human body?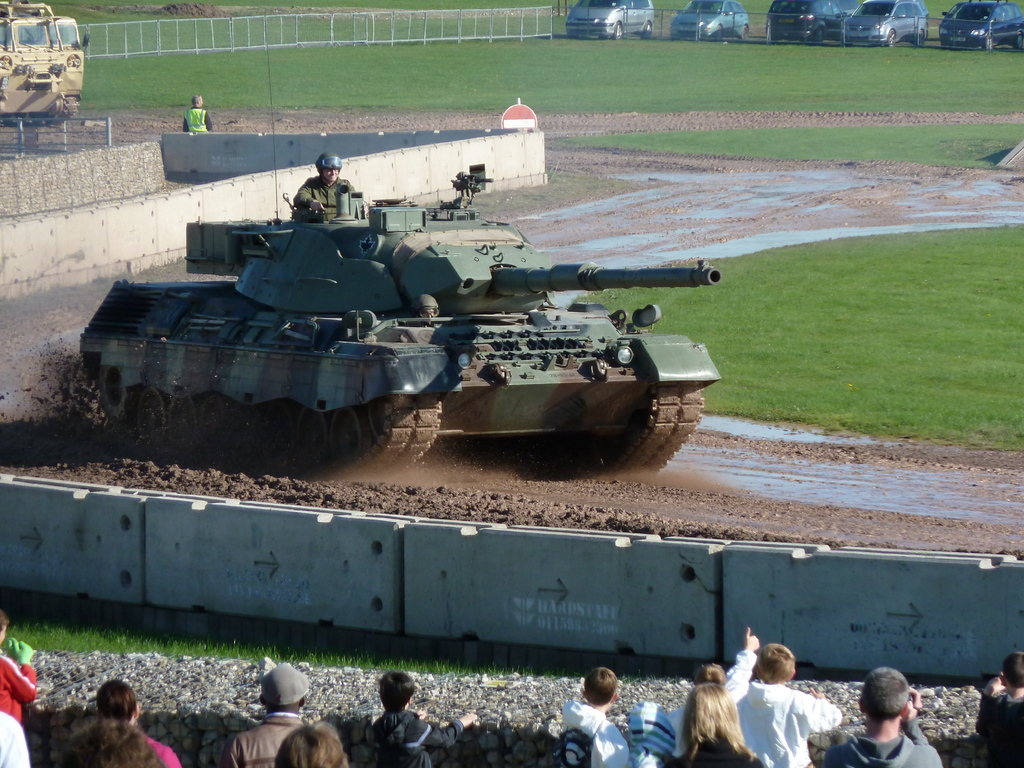
x1=293, y1=179, x2=360, y2=220
